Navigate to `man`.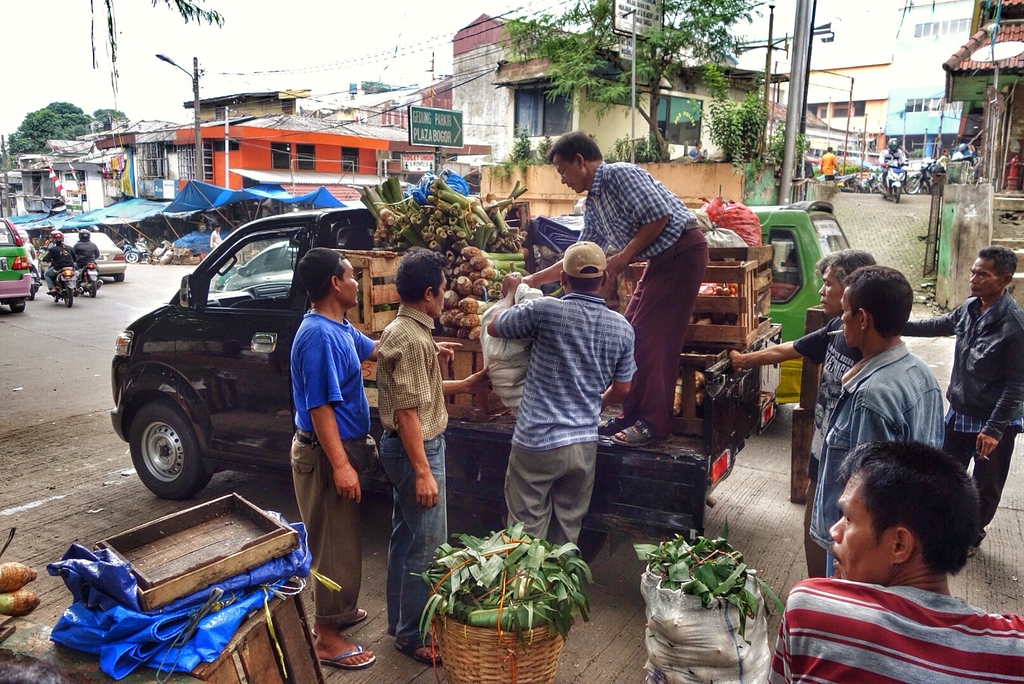
Navigation target: rect(70, 231, 103, 286).
